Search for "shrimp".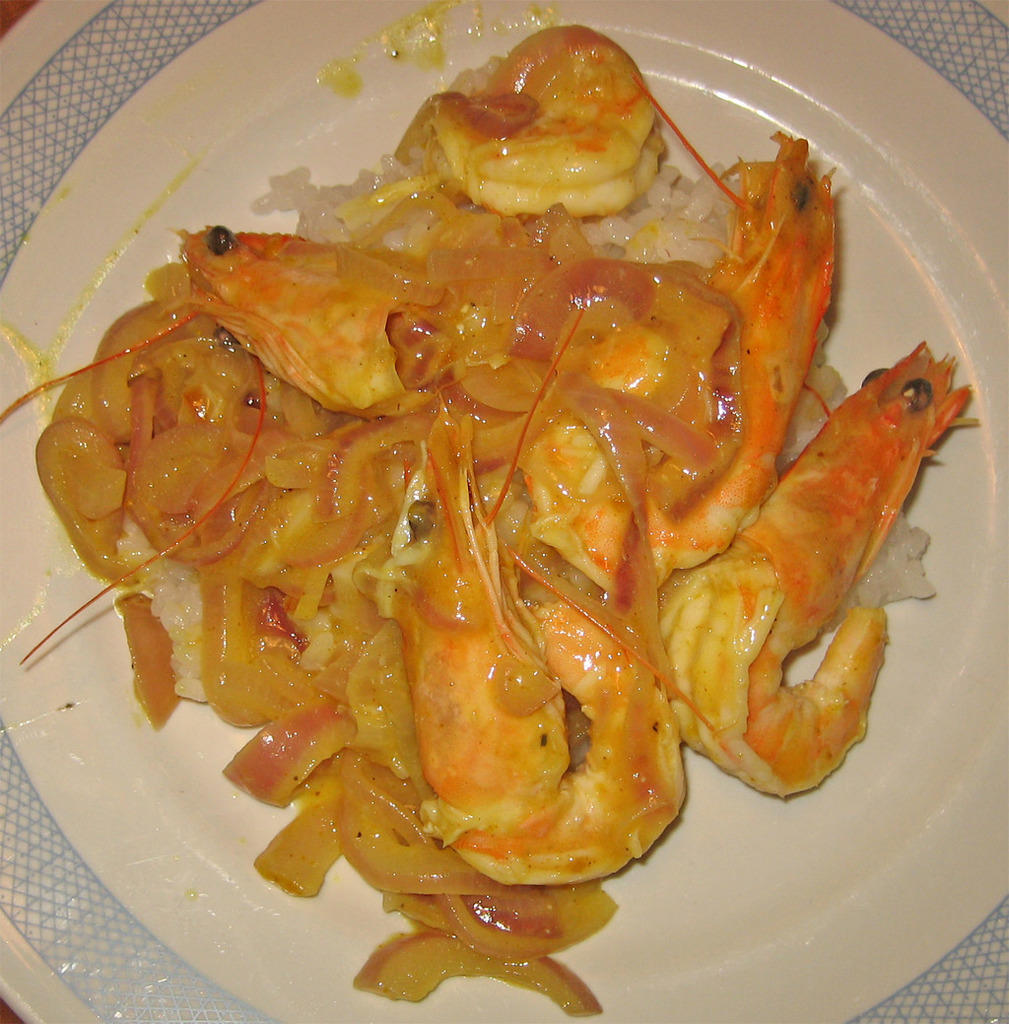
Found at {"left": 376, "top": 303, "right": 685, "bottom": 880}.
